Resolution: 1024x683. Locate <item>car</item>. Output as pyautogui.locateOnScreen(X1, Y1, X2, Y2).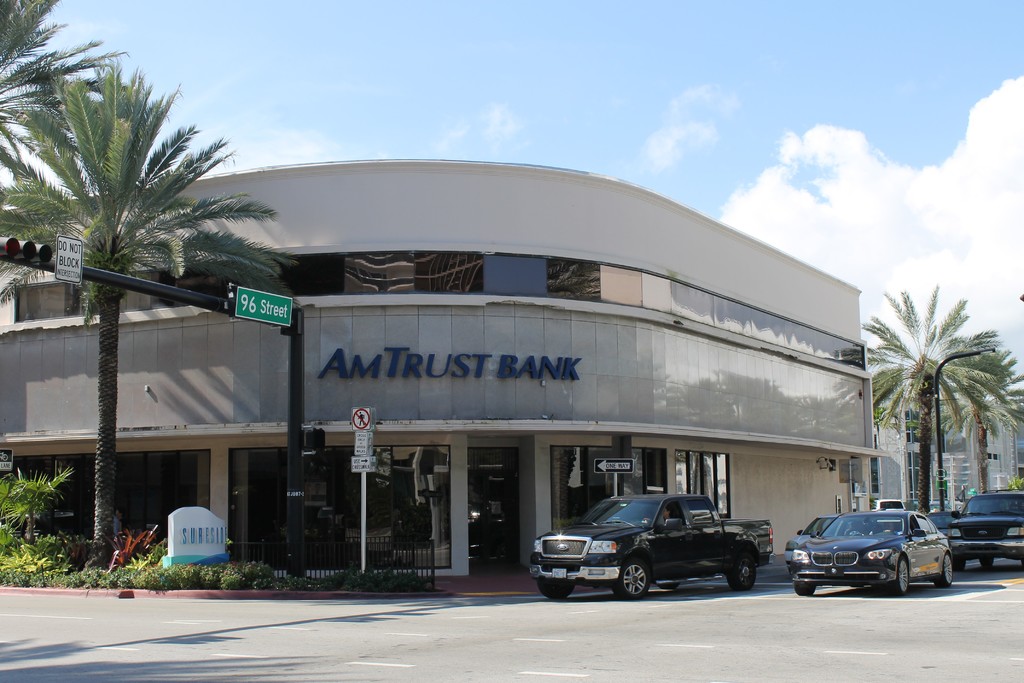
pyautogui.locateOnScreen(792, 508, 954, 597).
